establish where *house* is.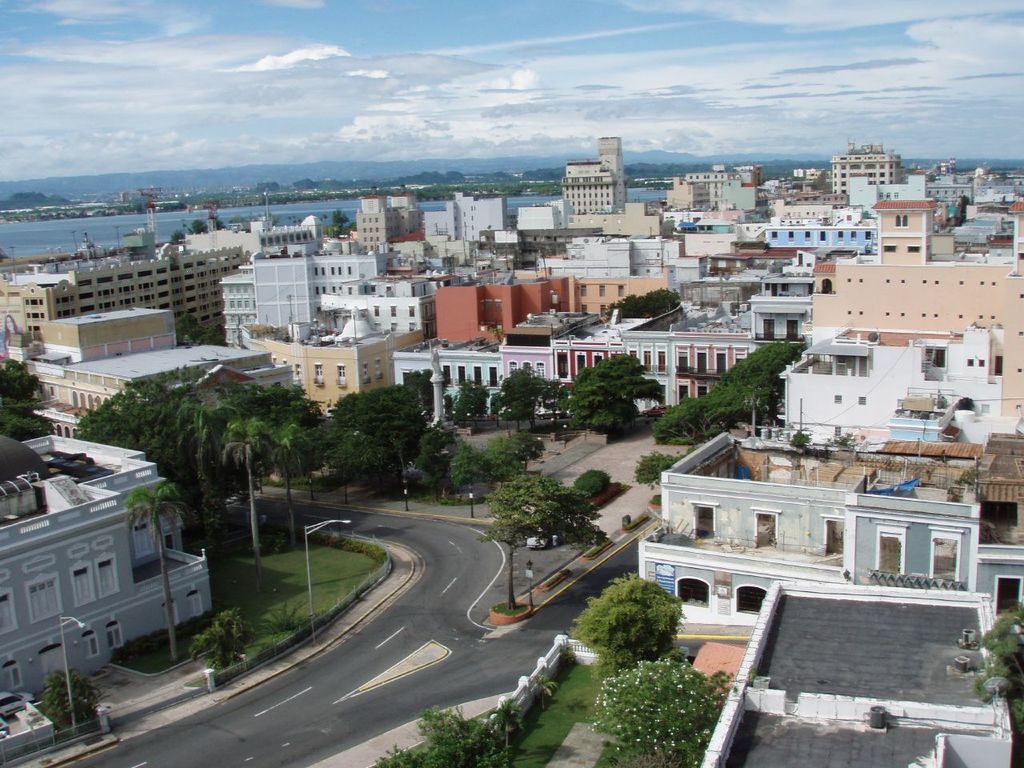
Established at bbox(701, 583, 1014, 767).
